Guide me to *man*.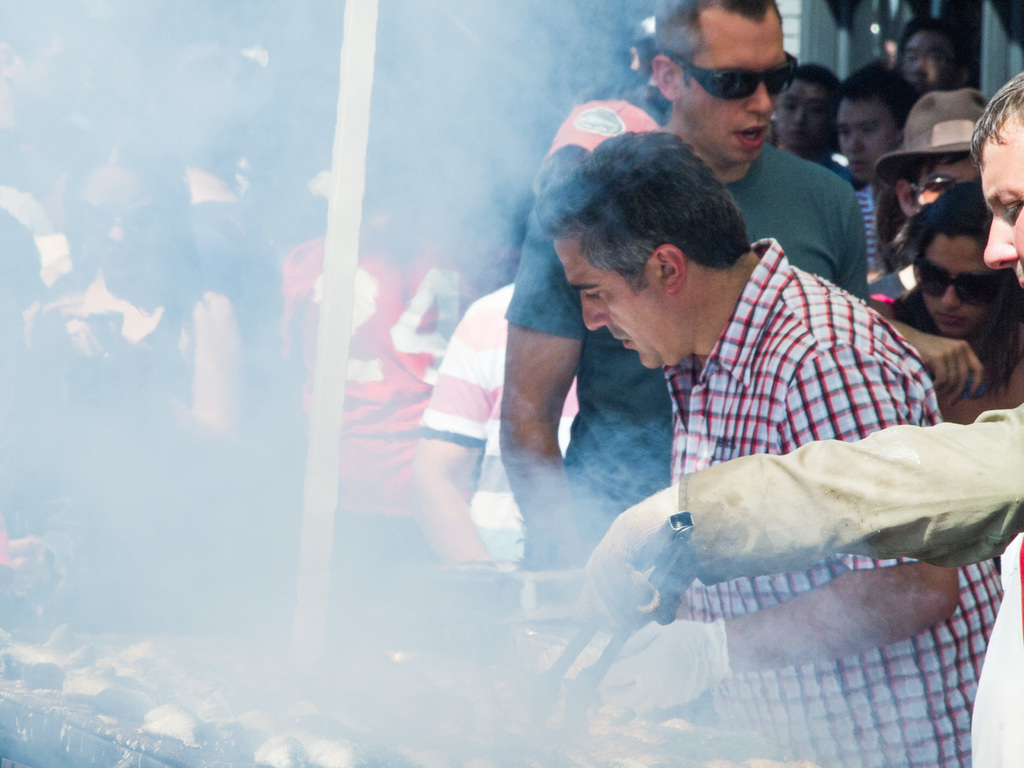
Guidance: detection(582, 57, 1023, 767).
